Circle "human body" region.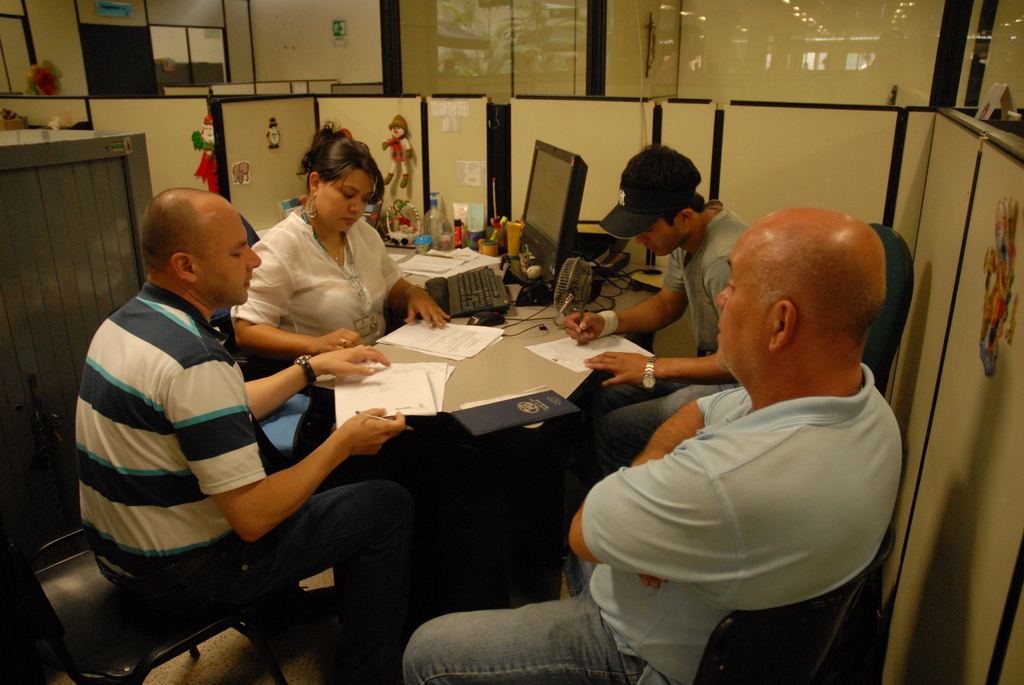
Region: bbox=[562, 202, 746, 475].
